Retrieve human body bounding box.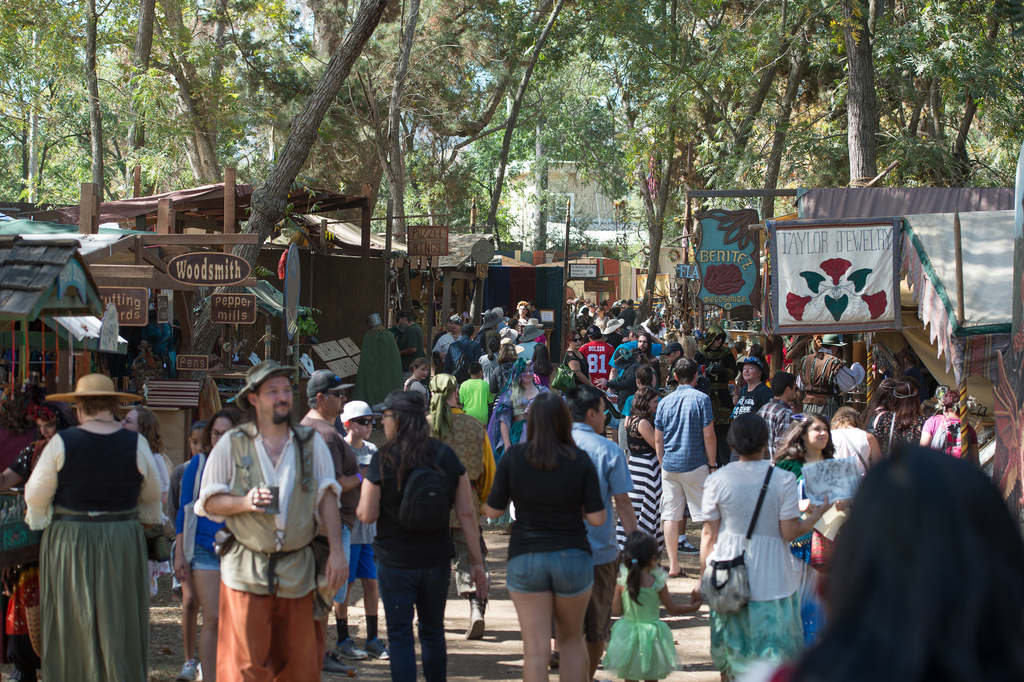
Bounding box: (6,362,177,681).
